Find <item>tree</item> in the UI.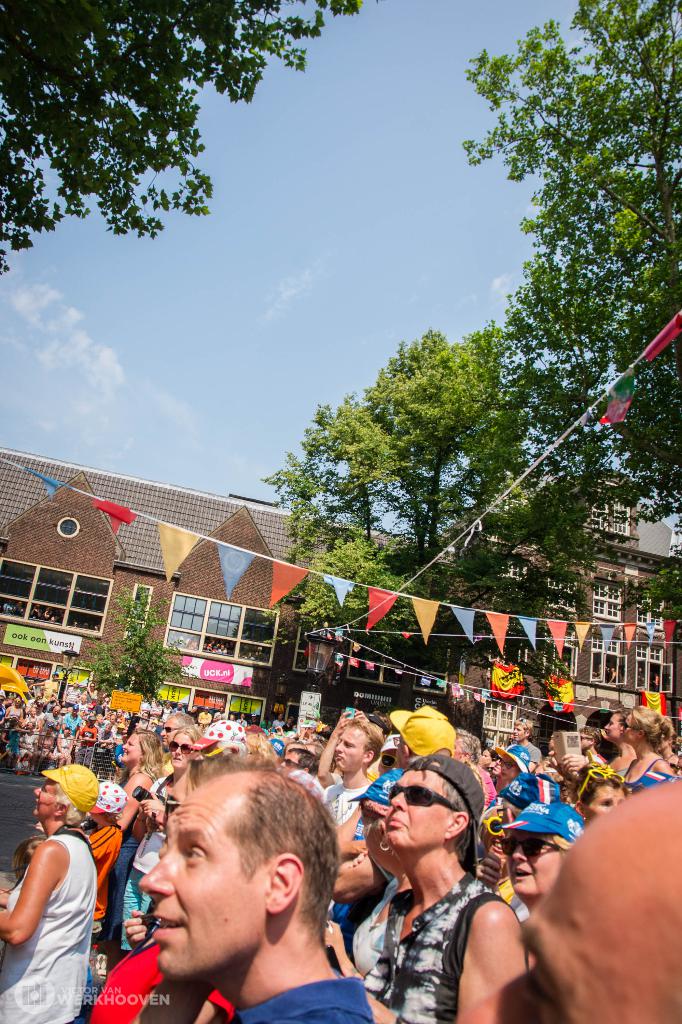
UI element at (253,405,451,644).
